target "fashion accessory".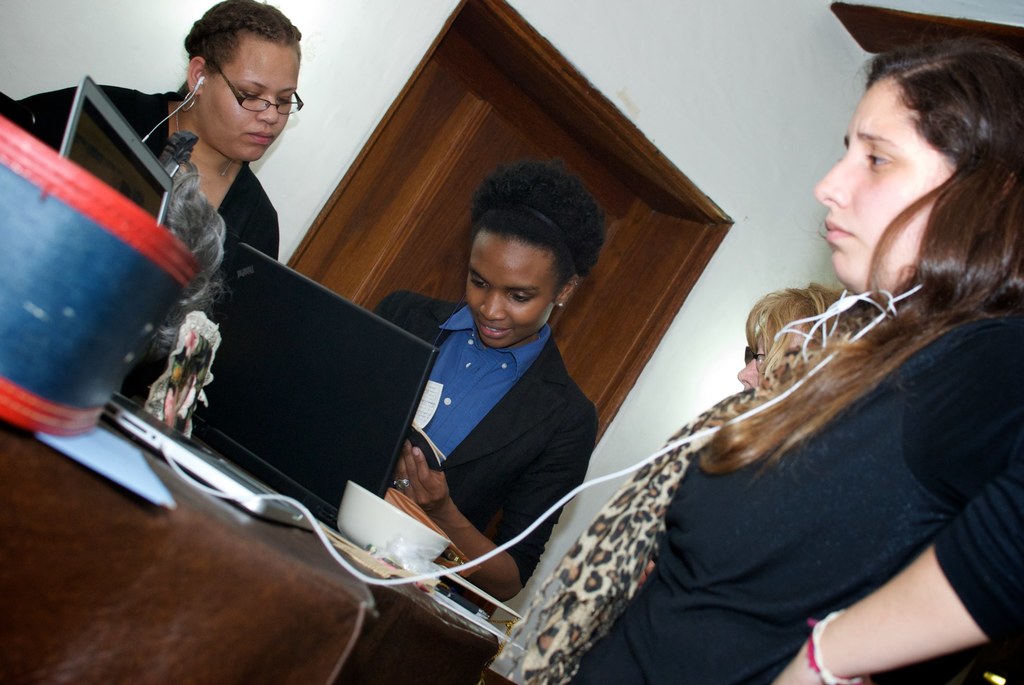
Target region: pyautogui.locateOnScreen(559, 302, 564, 310).
